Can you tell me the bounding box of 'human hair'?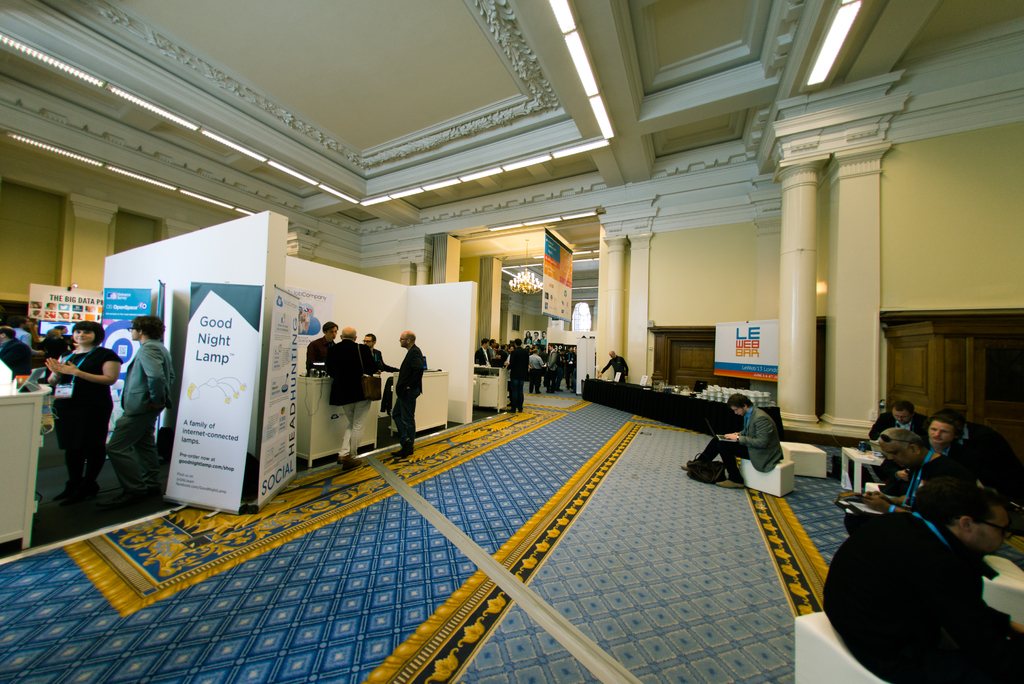
<bbox>408, 331, 416, 344</bbox>.
